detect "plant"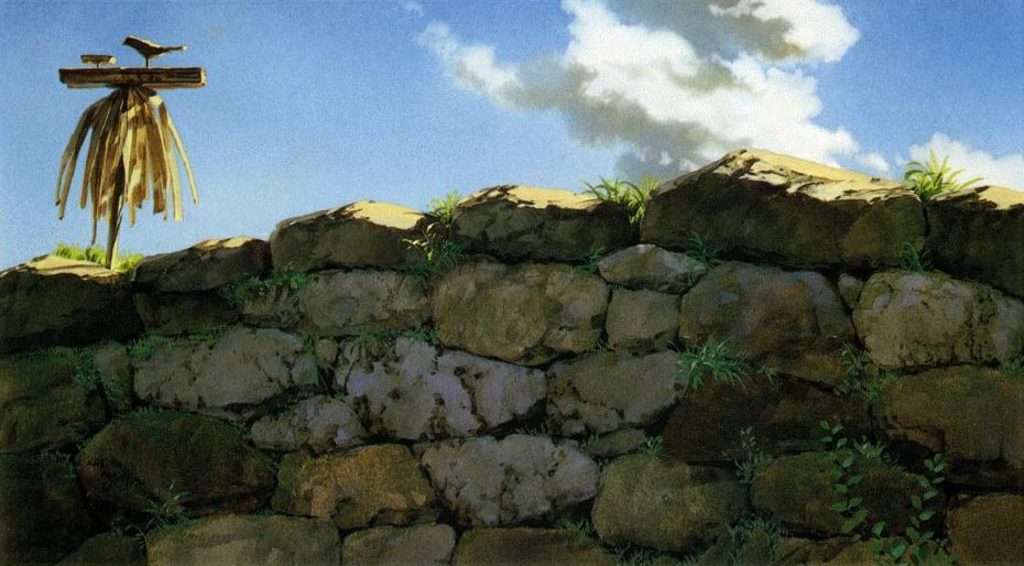
region(891, 123, 991, 249)
